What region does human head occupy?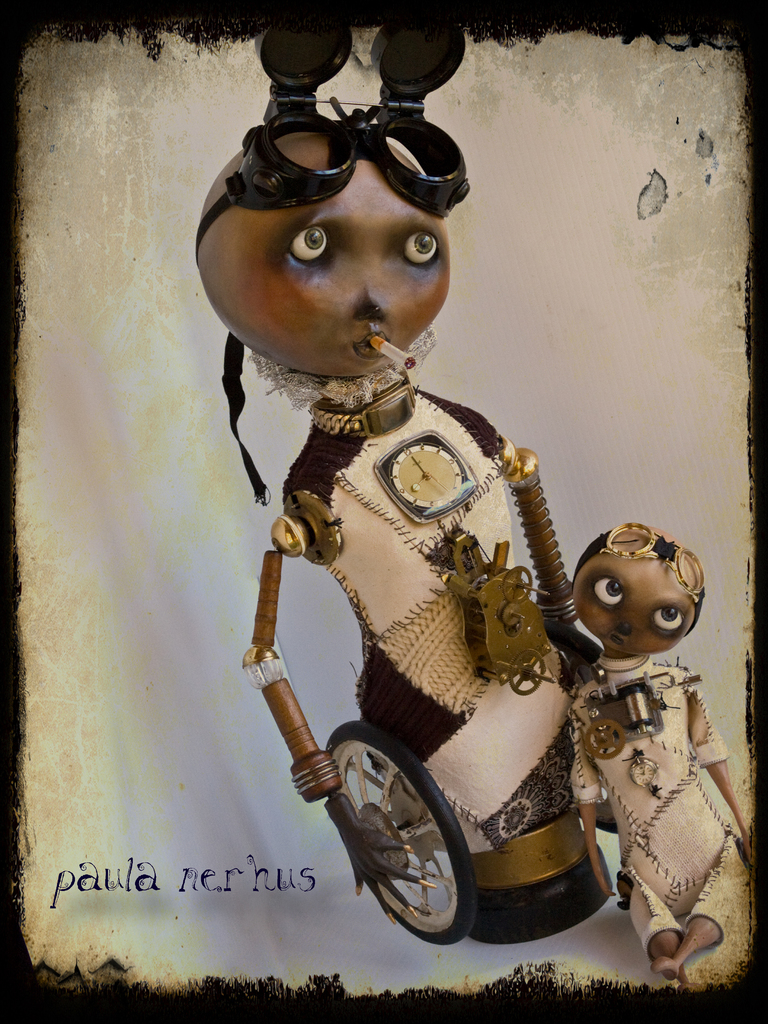
{"x1": 198, "y1": 118, "x2": 458, "y2": 375}.
